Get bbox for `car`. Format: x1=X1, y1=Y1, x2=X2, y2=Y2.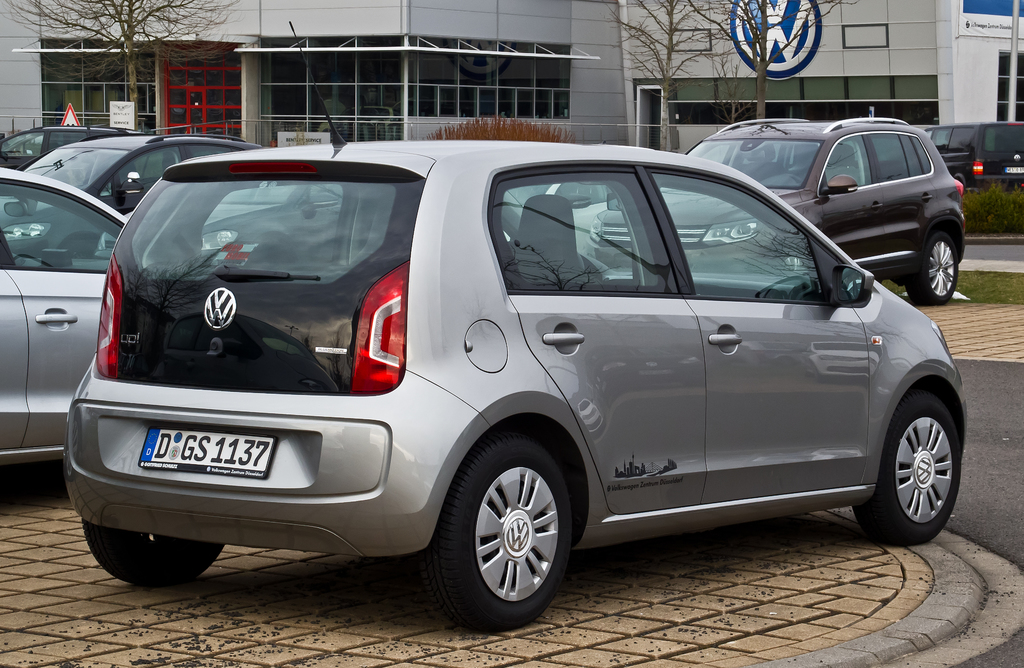
x1=925, y1=123, x2=1023, y2=193.
